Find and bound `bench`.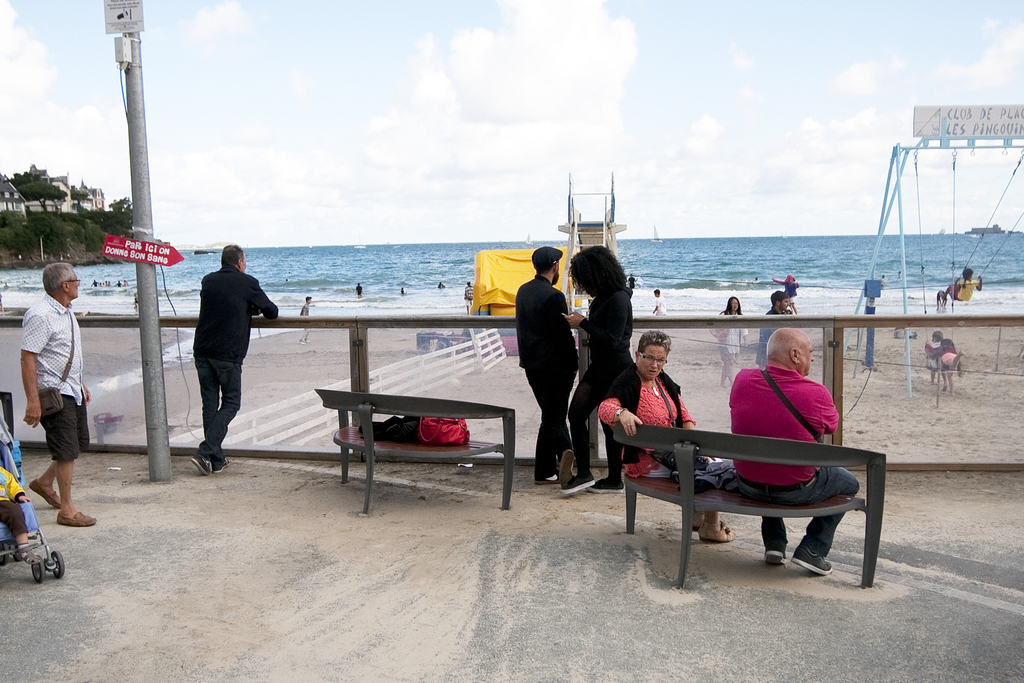
Bound: bbox=[314, 386, 516, 516].
